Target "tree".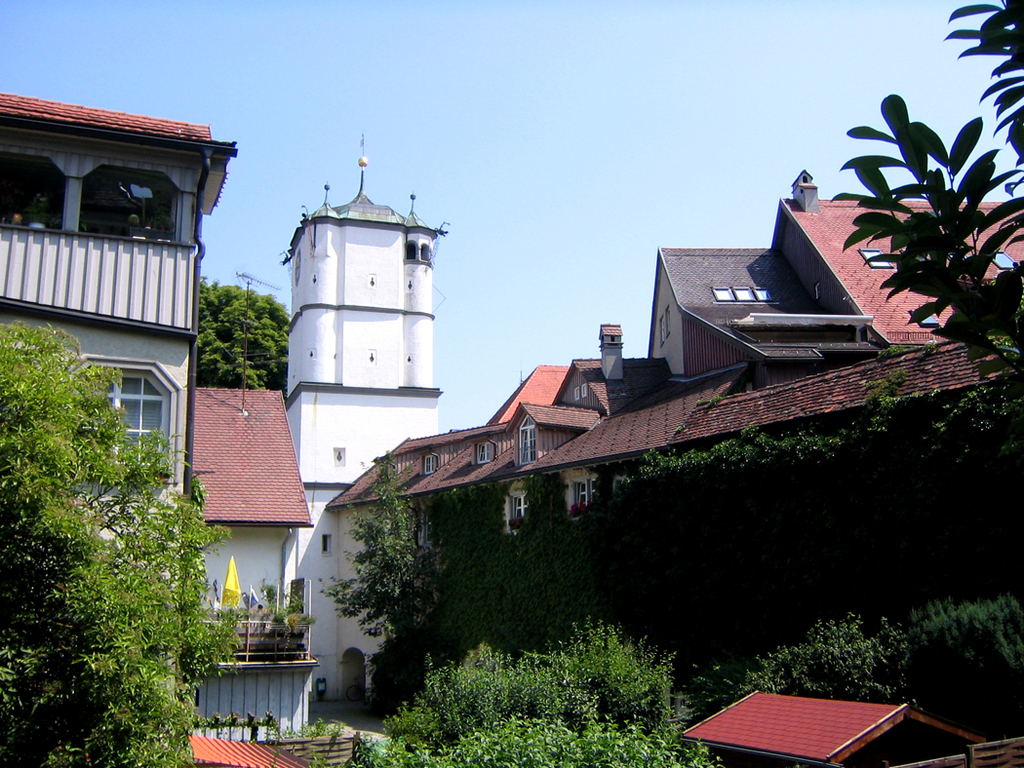
Target region: <region>317, 452, 463, 645</region>.
